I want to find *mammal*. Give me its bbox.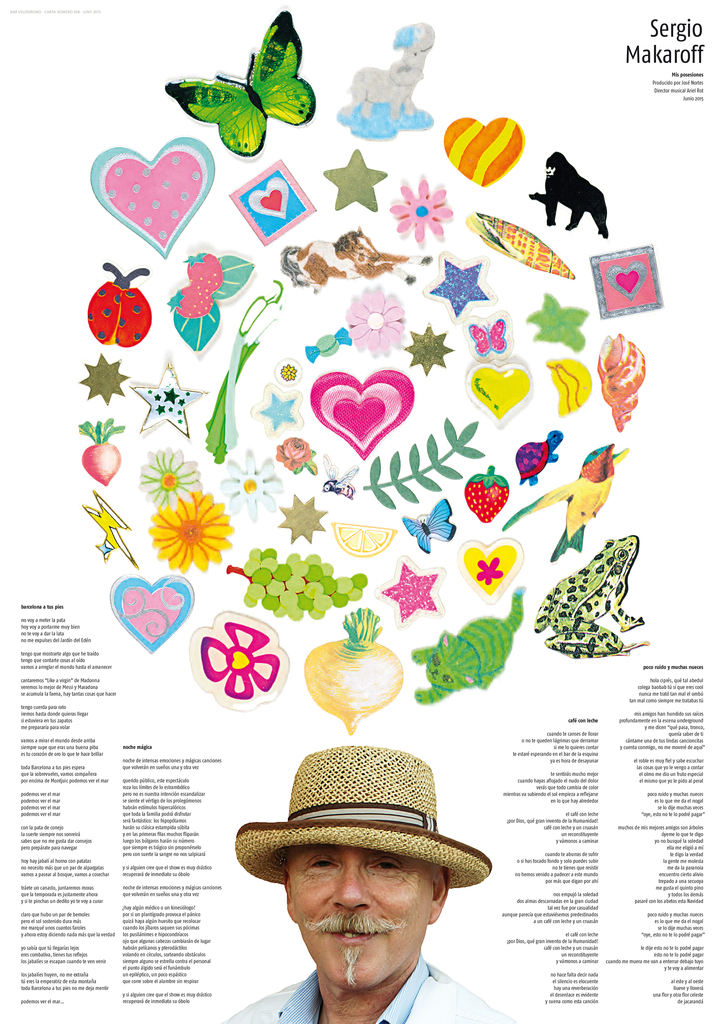
crop(282, 228, 428, 285).
